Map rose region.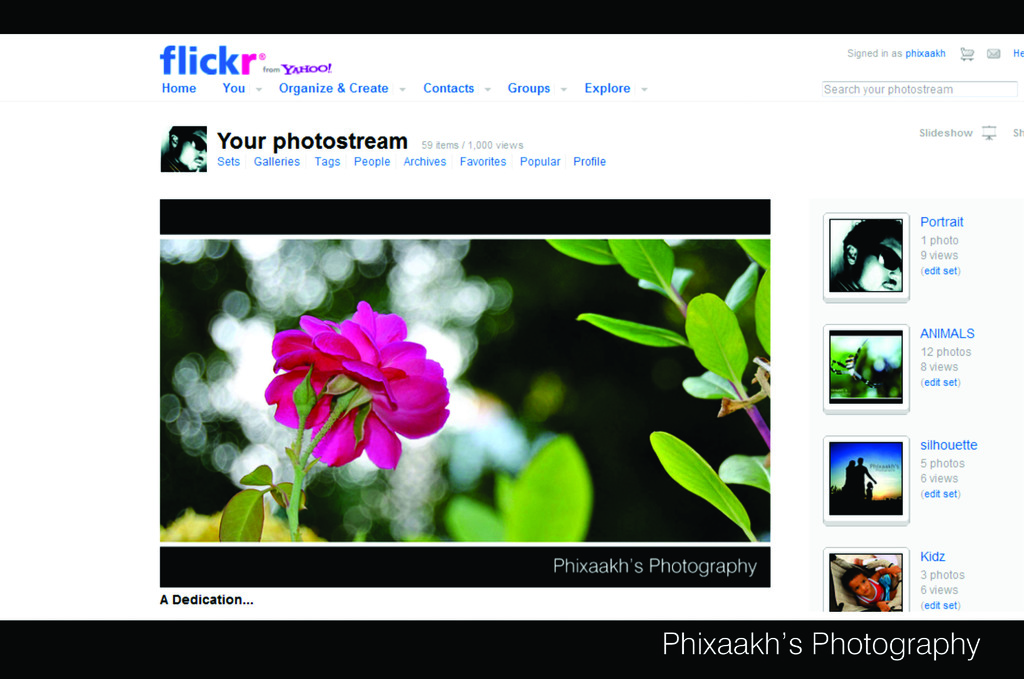
Mapped to (263, 298, 452, 469).
